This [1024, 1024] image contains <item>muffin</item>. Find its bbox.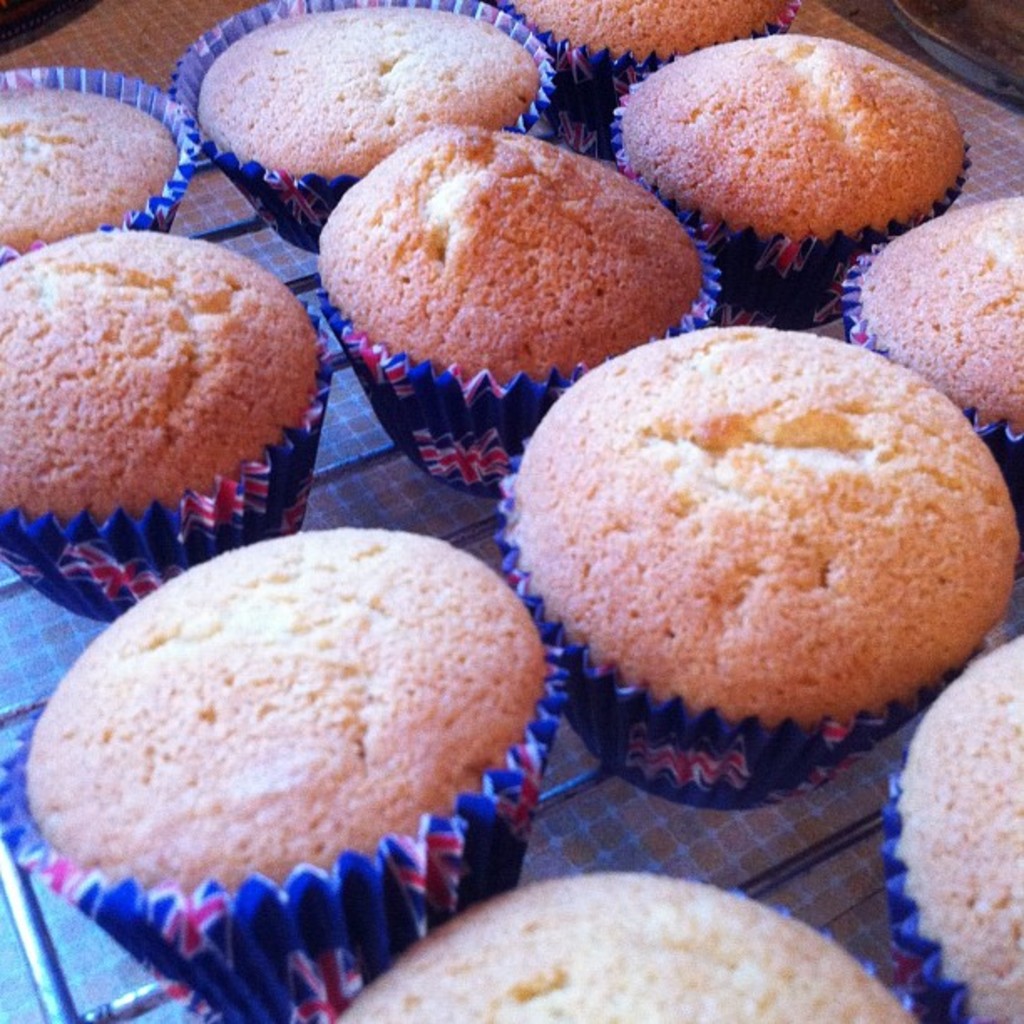
602 32 969 325.
